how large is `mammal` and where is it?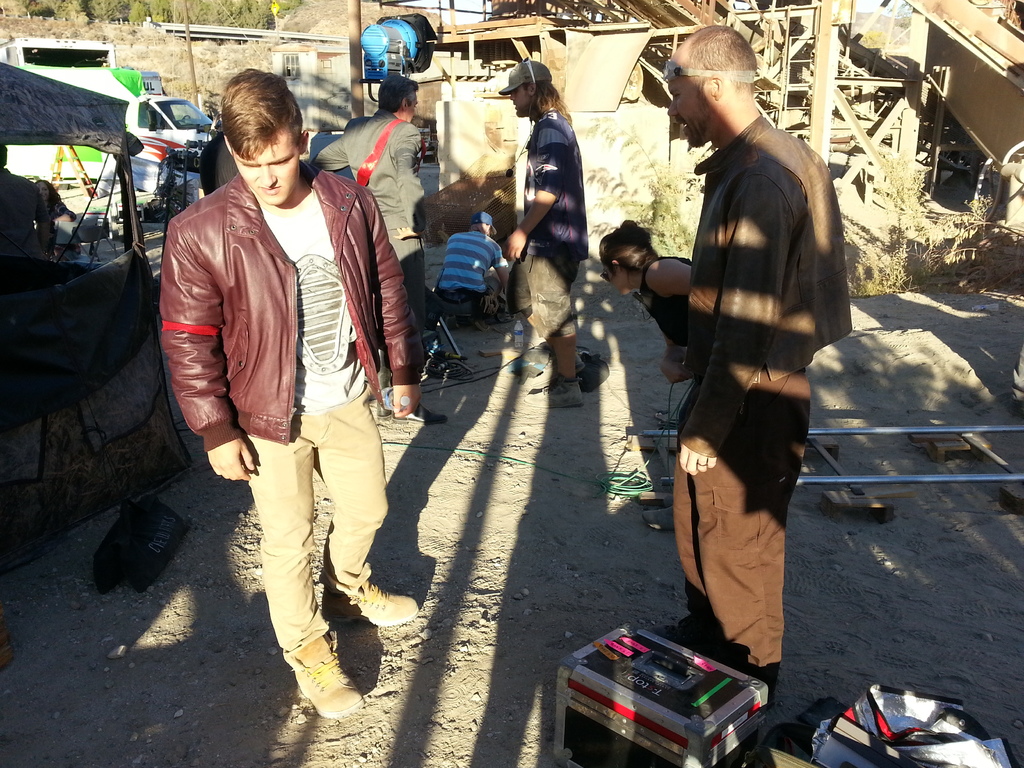
Bounding box: <box>597,214,696,525</box>.
